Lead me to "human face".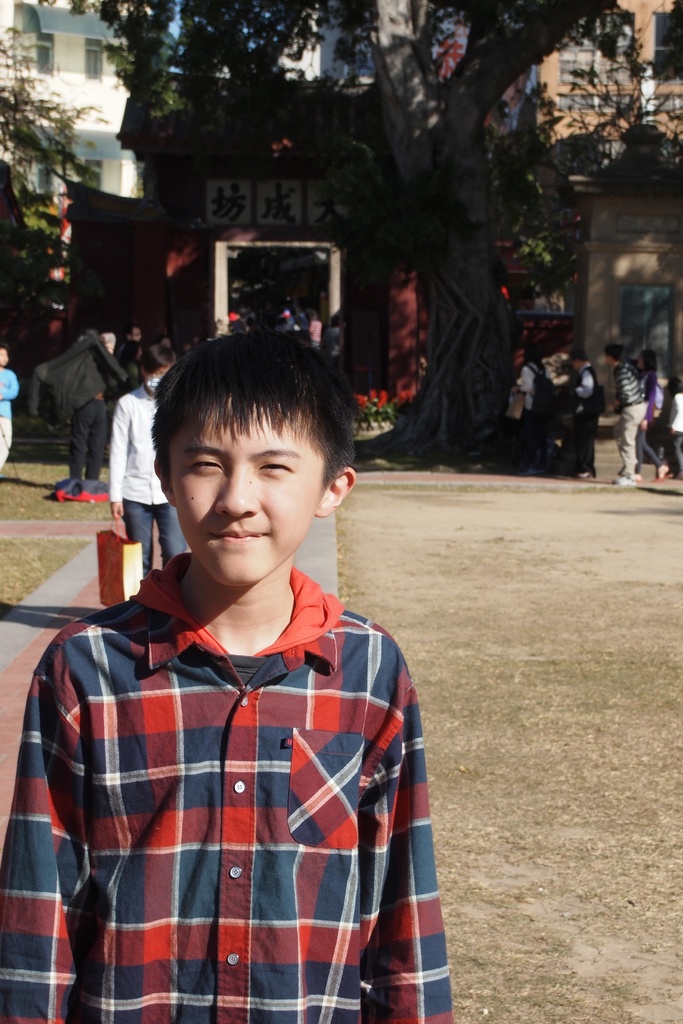
Lead to select_region(172, 400, 326, 579).
